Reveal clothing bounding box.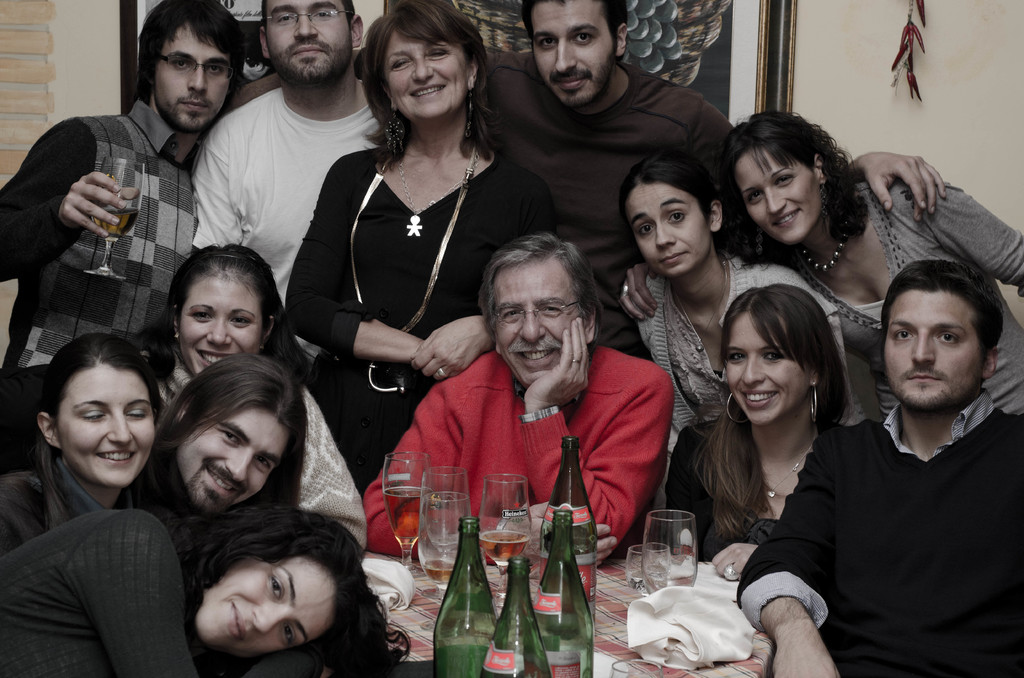
Revealed: (left=637, top=259, right=863, bottom=441).
